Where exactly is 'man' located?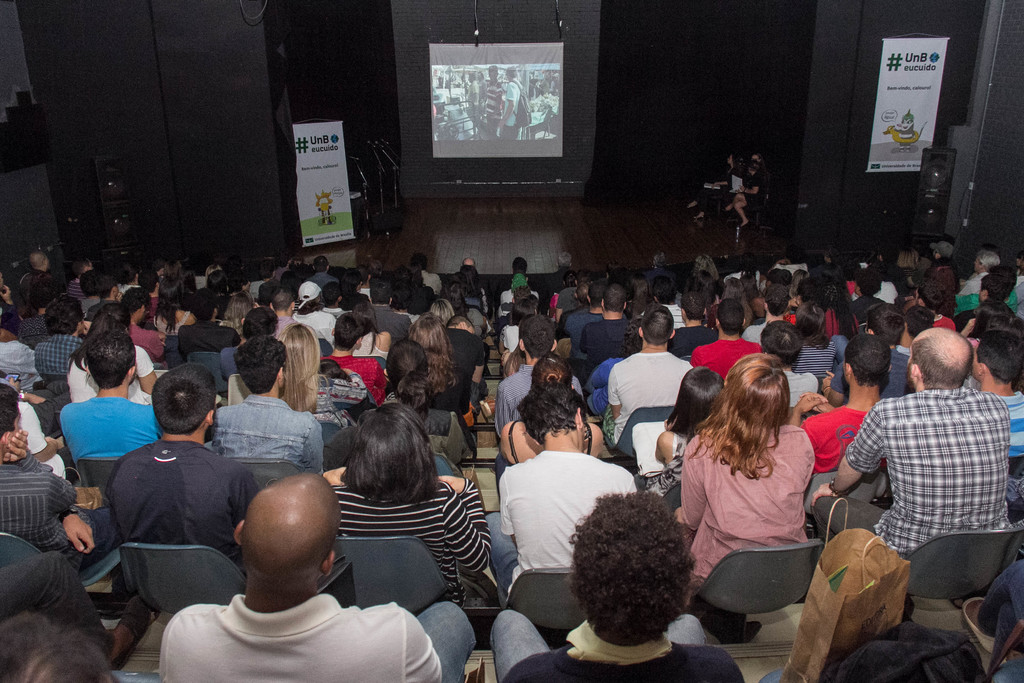
Its bounding box is crop(266, 286, 317, 347).
